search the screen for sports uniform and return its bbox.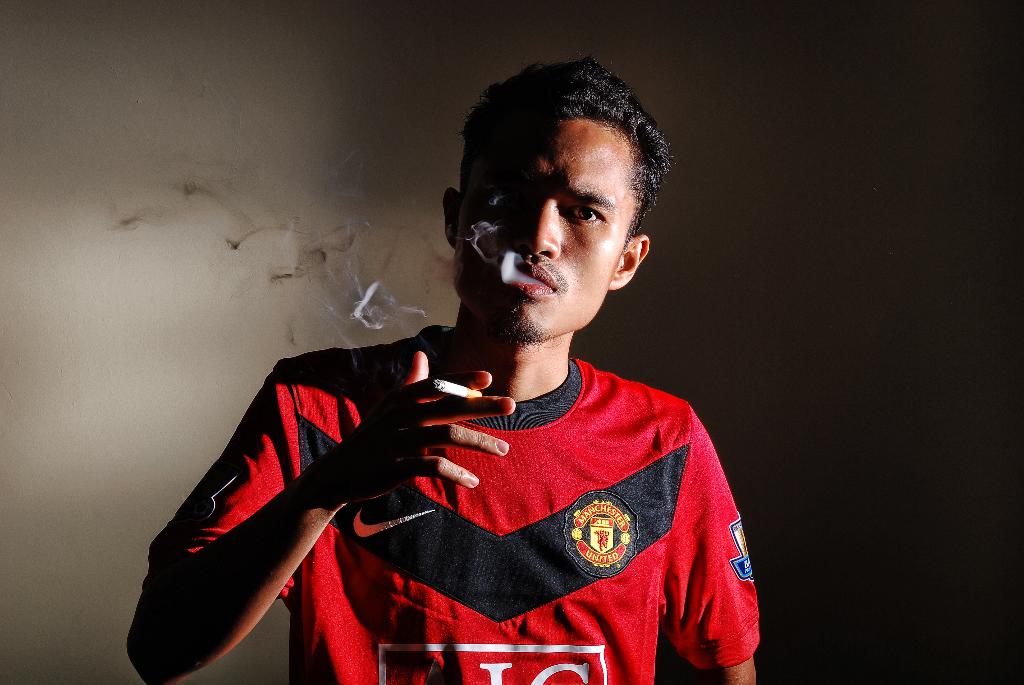
Found: [140,317,771,684].
